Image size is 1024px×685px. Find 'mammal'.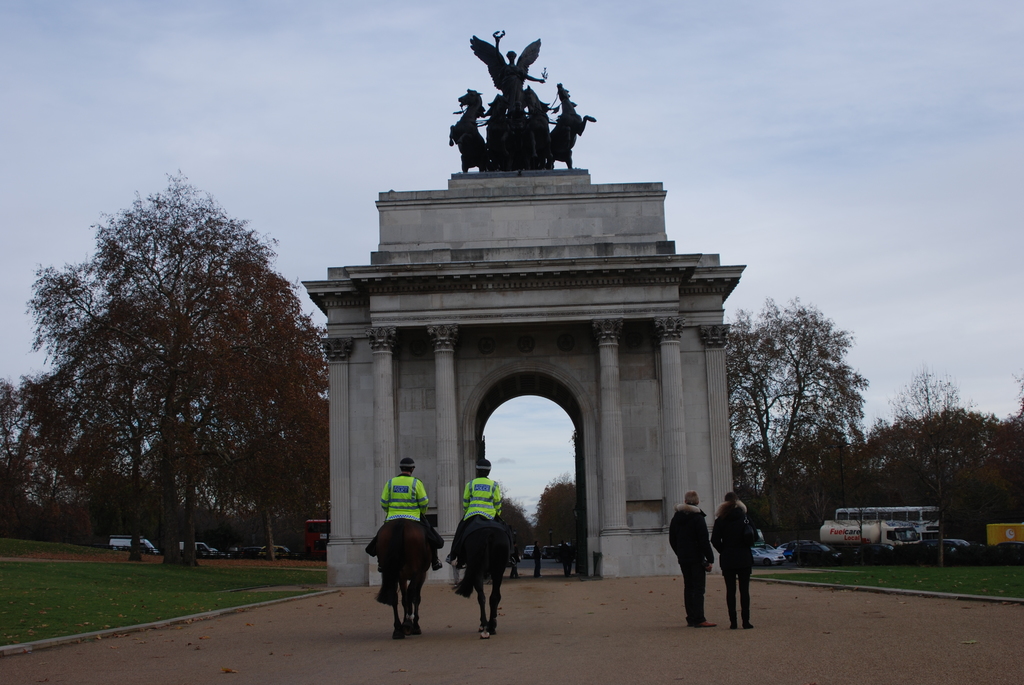
(left=532, top=540, right=544, bottom=577).
